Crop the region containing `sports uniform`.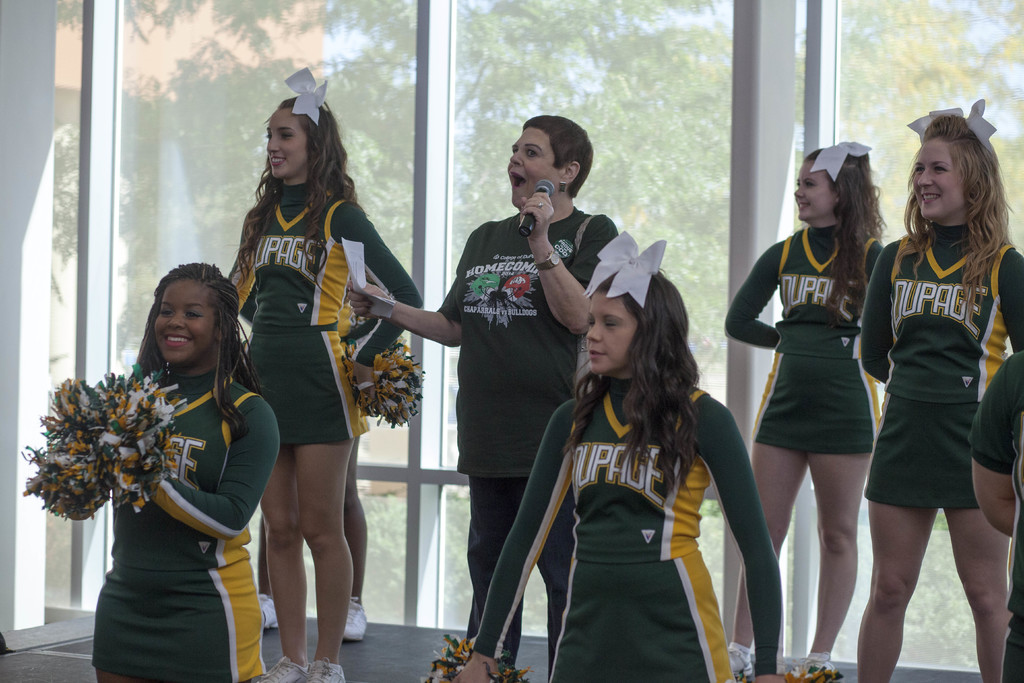
Crop region: 75 358 287 682.
